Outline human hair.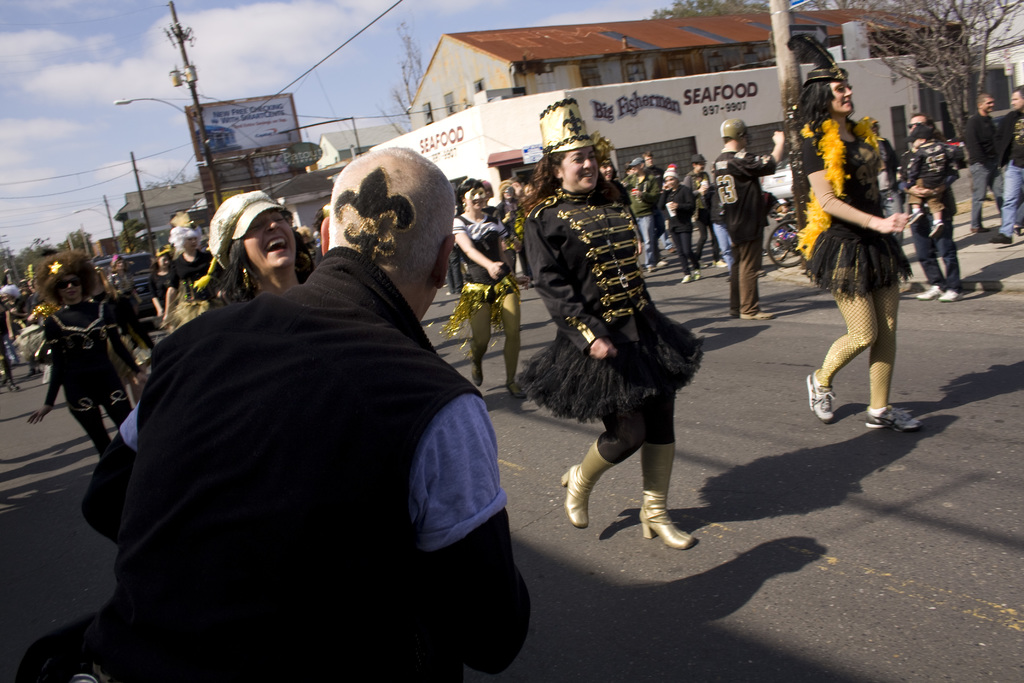
Outline: {"left": 454, "top": 179, "right": 488, "bottom": 215}.
